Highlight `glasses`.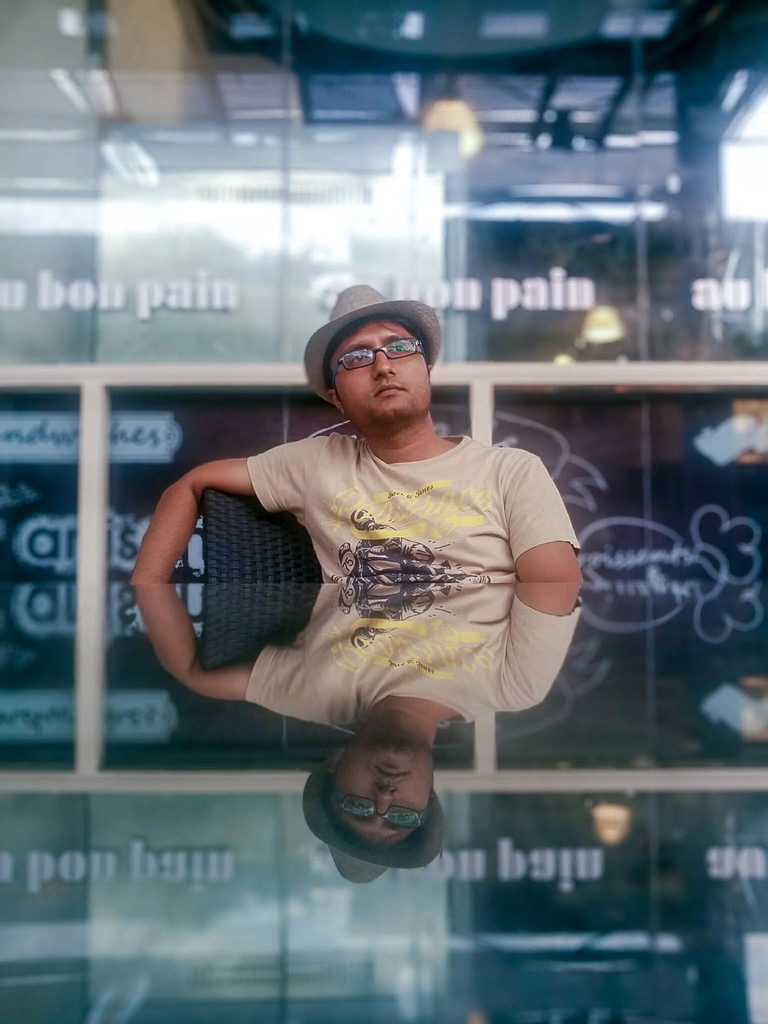
Highlighted region: BBox(326, 794, 429, 831).
